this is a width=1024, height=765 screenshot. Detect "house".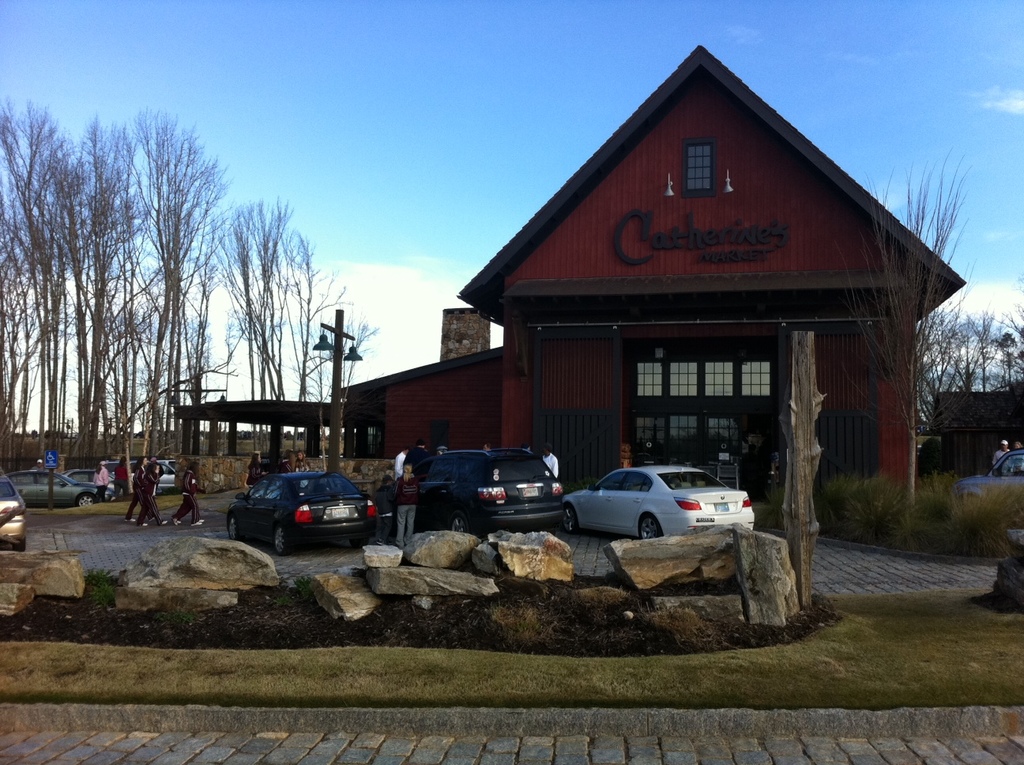
rect(930, 388, 1023, 476).
